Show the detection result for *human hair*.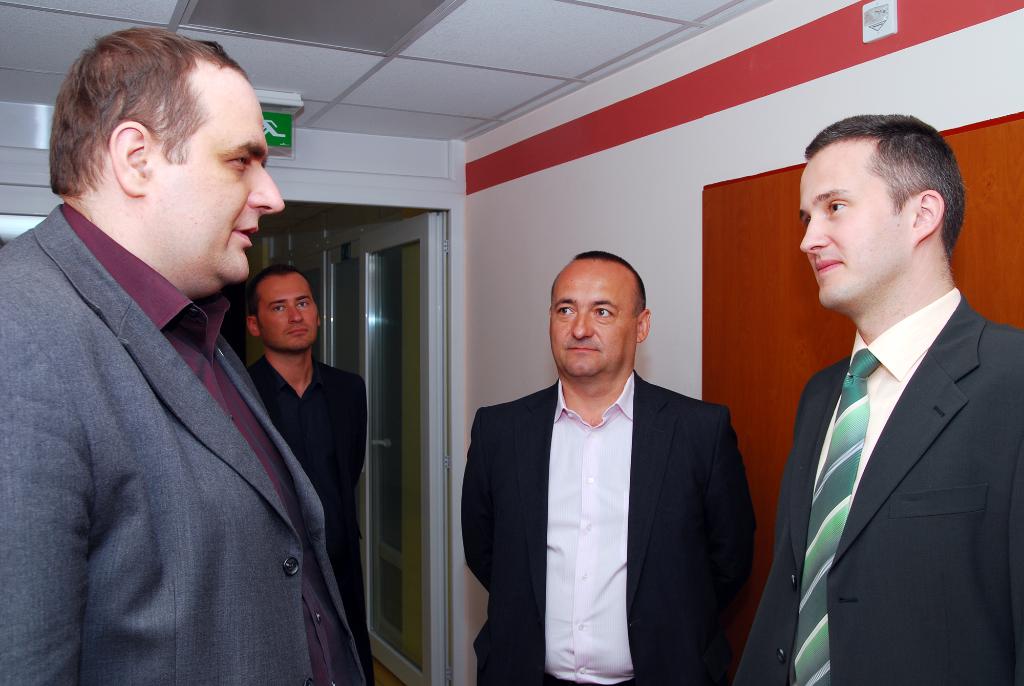
box(54, 23, 255, 240).
